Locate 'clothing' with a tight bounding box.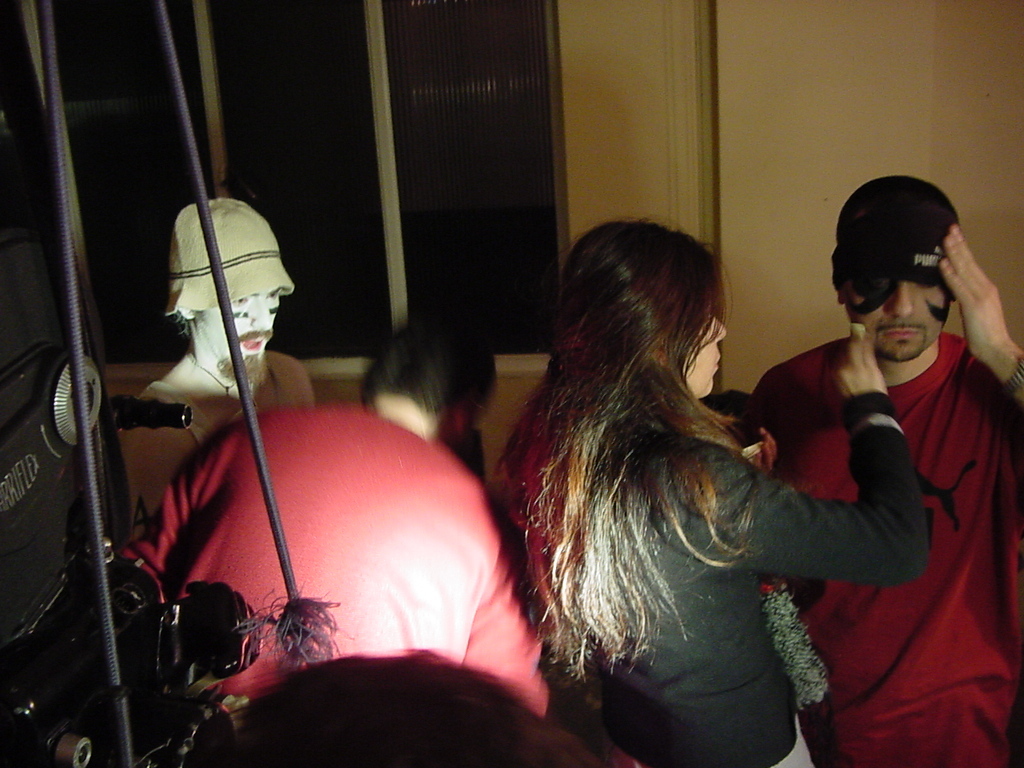
[115, 356, 309, 512].
